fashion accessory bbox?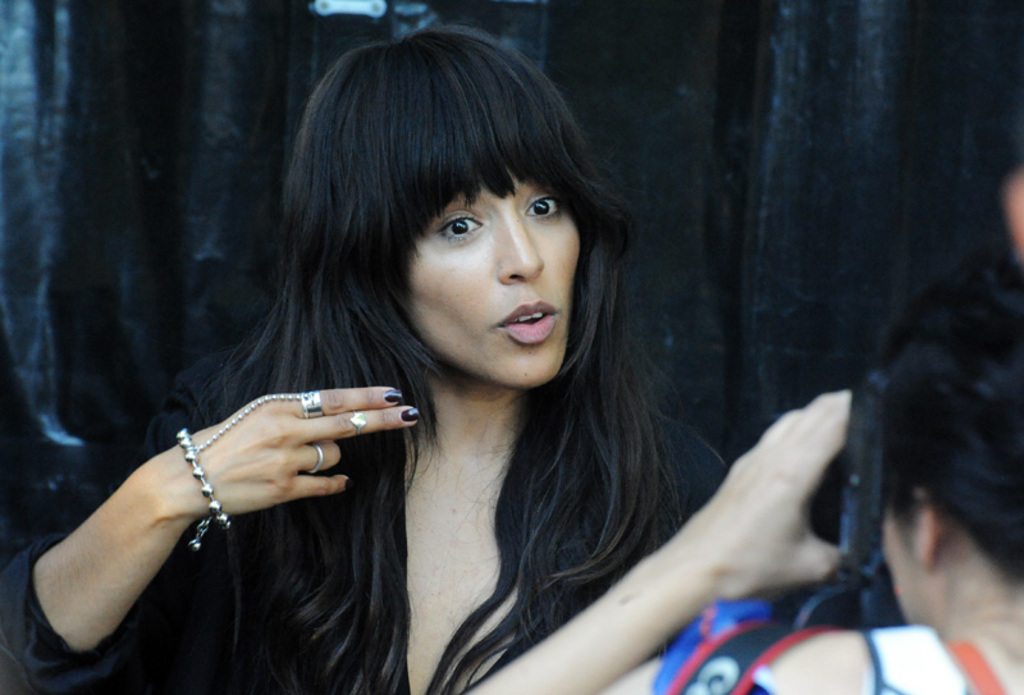
389, 389, 402, 402
